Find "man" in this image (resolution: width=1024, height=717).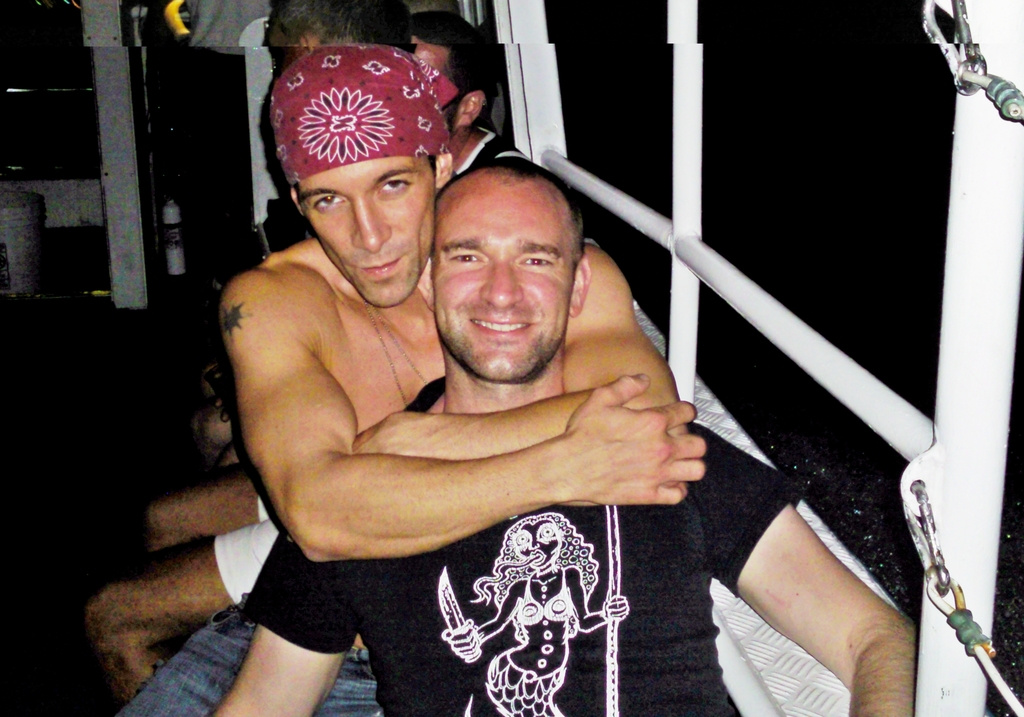
crop(216, 157, 918, 715).
